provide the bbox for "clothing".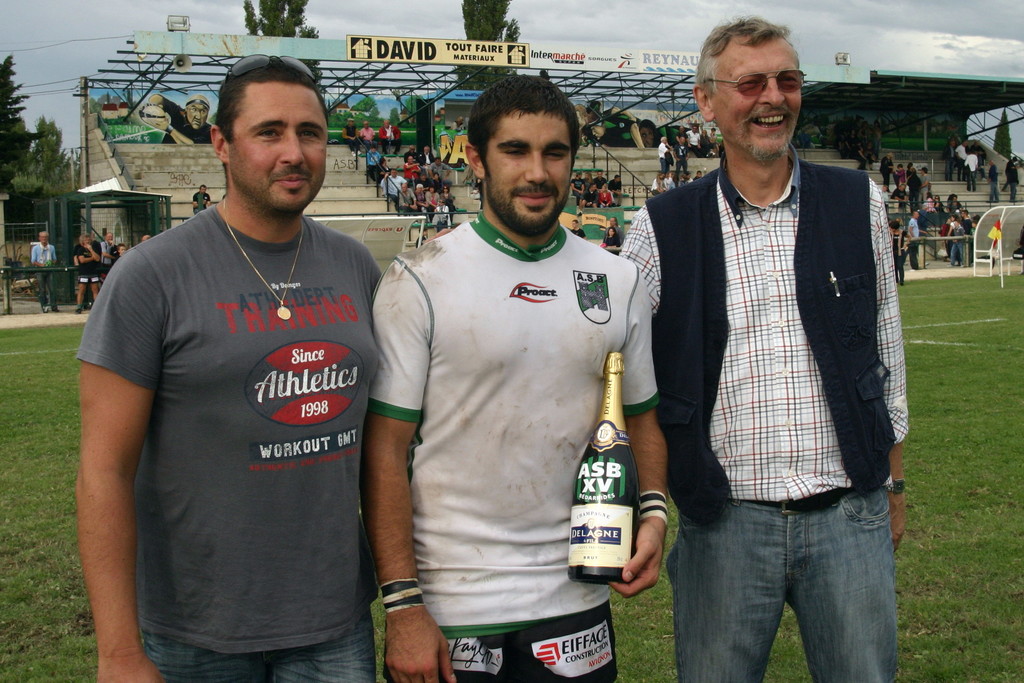
Rect(358, 127, 379, 152).
